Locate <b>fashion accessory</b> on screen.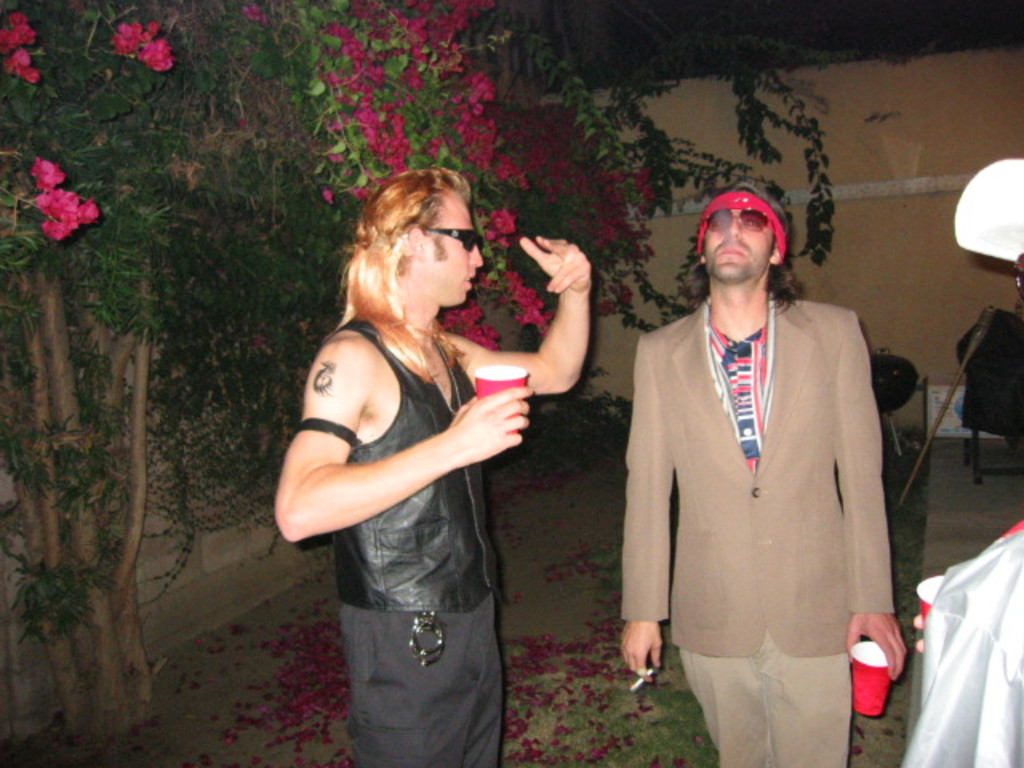
On screen at bbox=[702, 210, 766, 235].
